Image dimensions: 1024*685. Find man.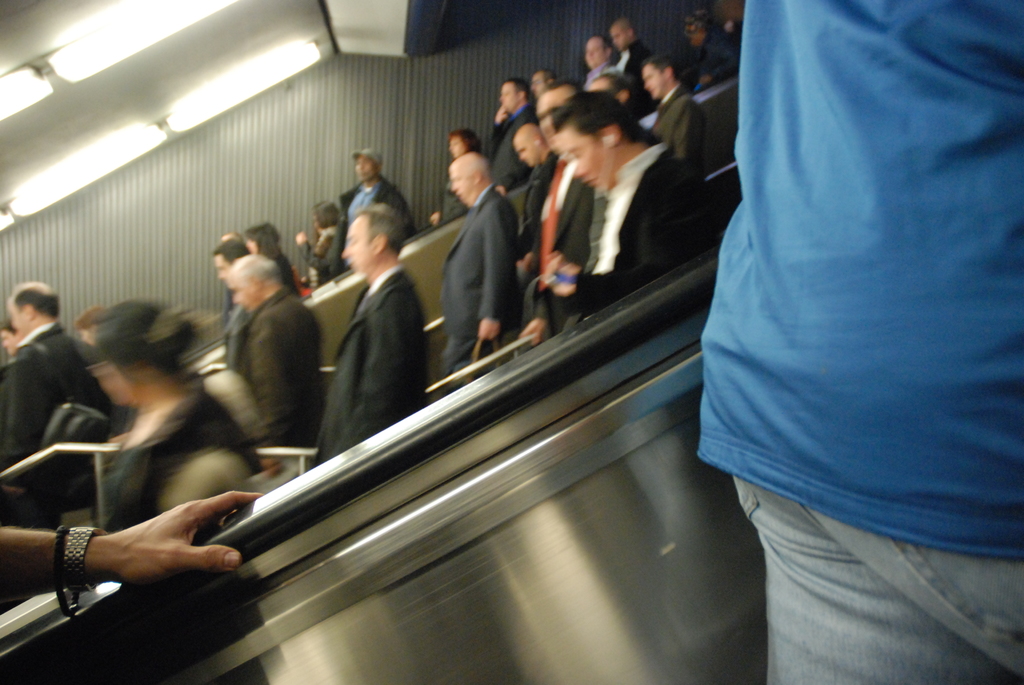
region(335, 150, 419, 276).
